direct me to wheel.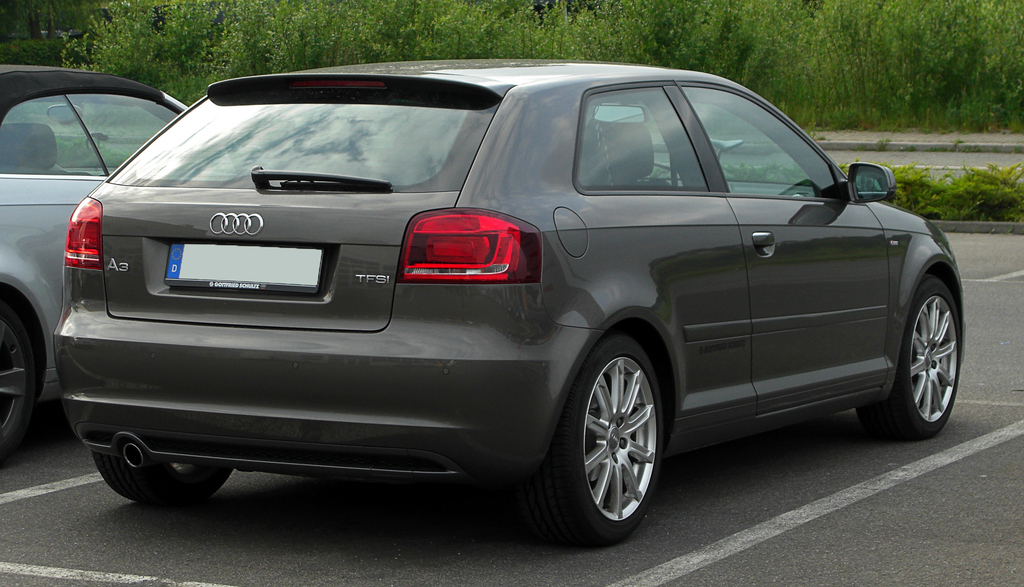
Direction: bbox=(857, 275, 959, 438).
